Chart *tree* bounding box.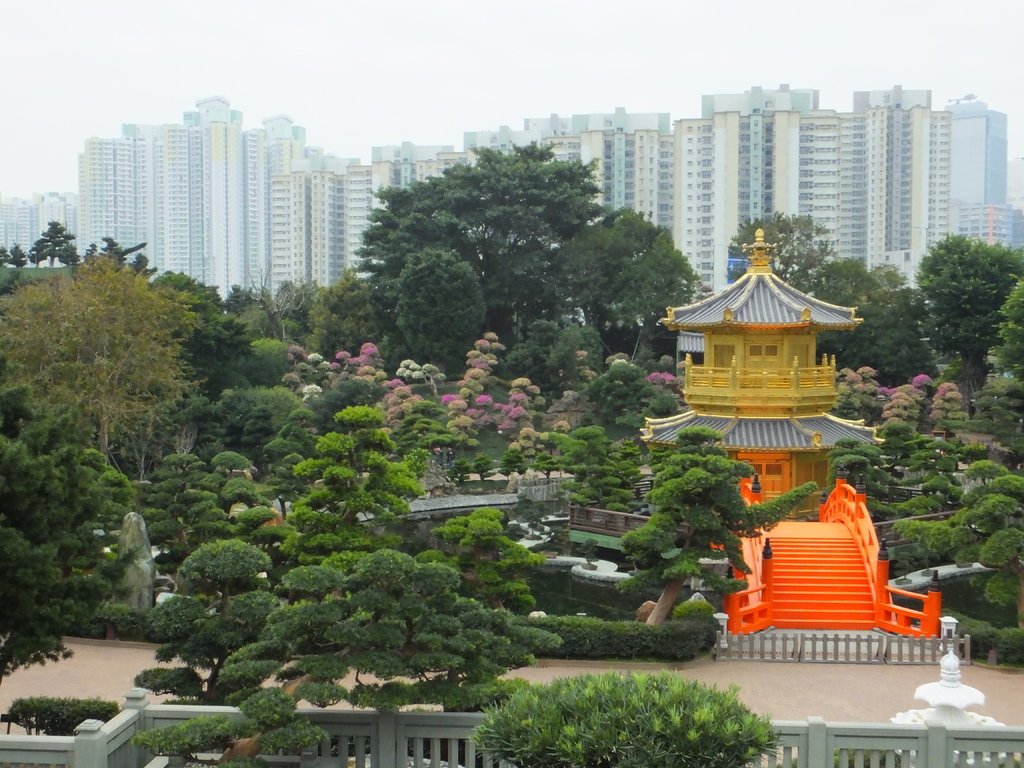
Charted: (x1=0, y1=259, x2=202, y2=458).
